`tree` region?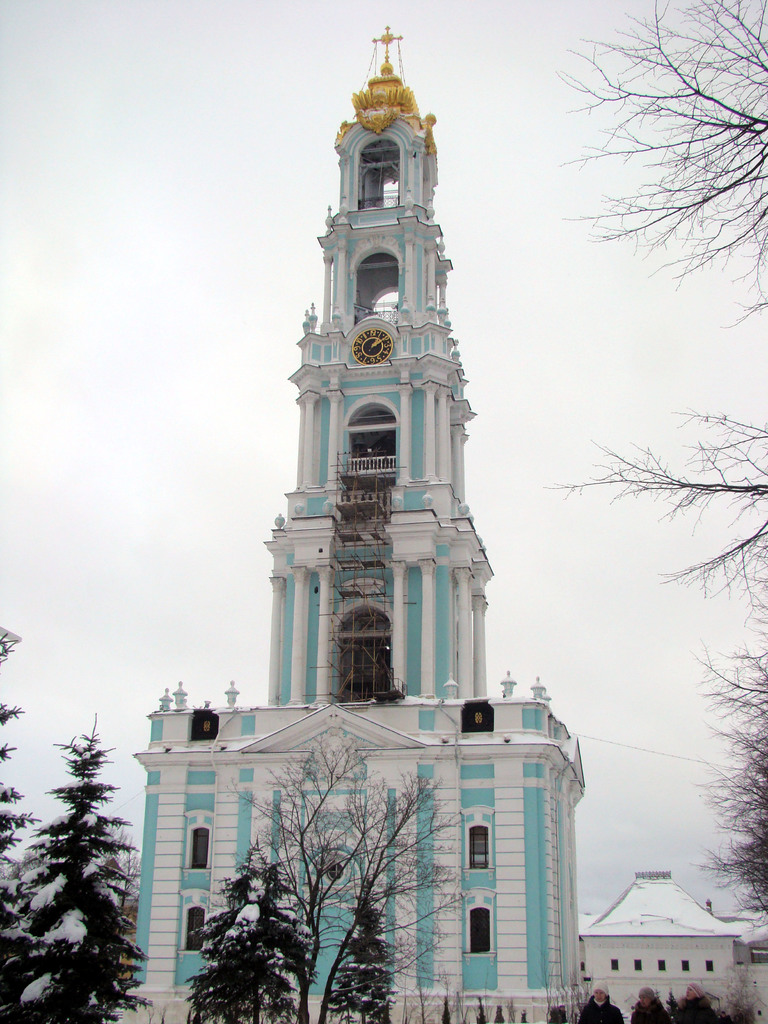
19:712:154:1023
